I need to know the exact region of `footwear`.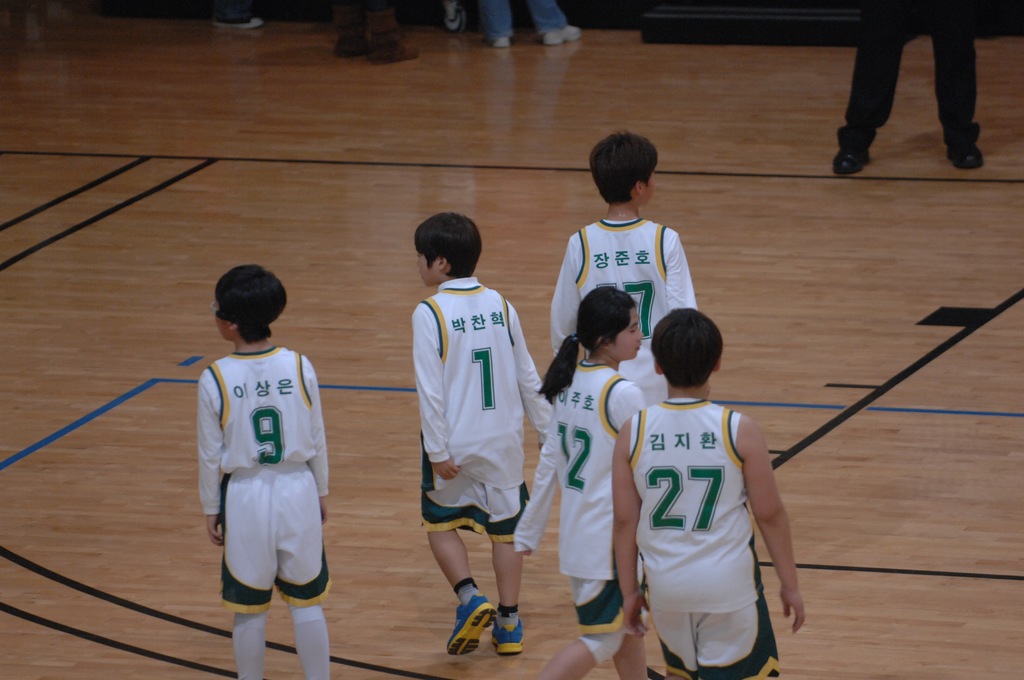
Region: <region>943, 142, 984, 168</region>.
